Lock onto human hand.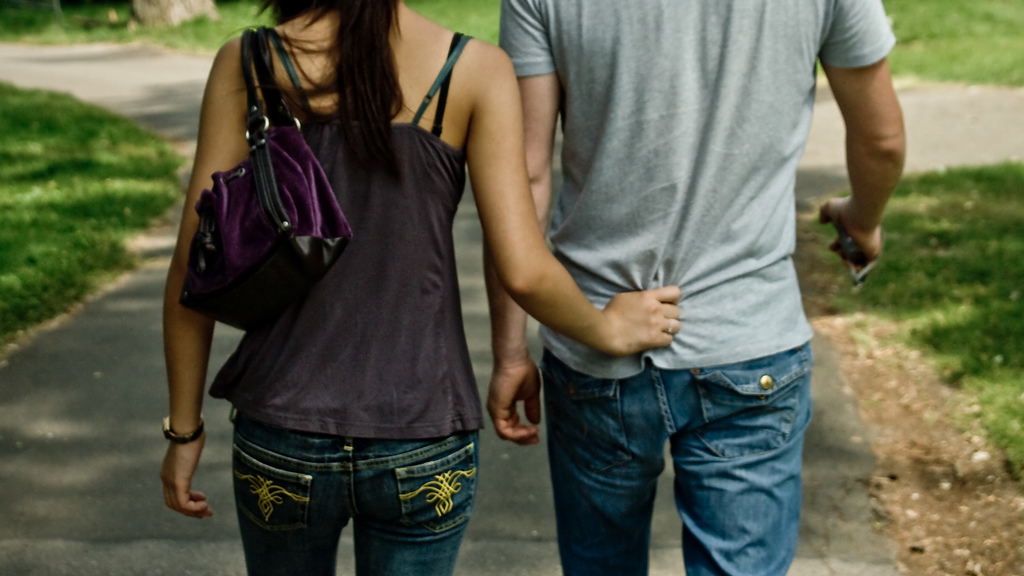
Locked: bbox(483, 356, 543, 446).
